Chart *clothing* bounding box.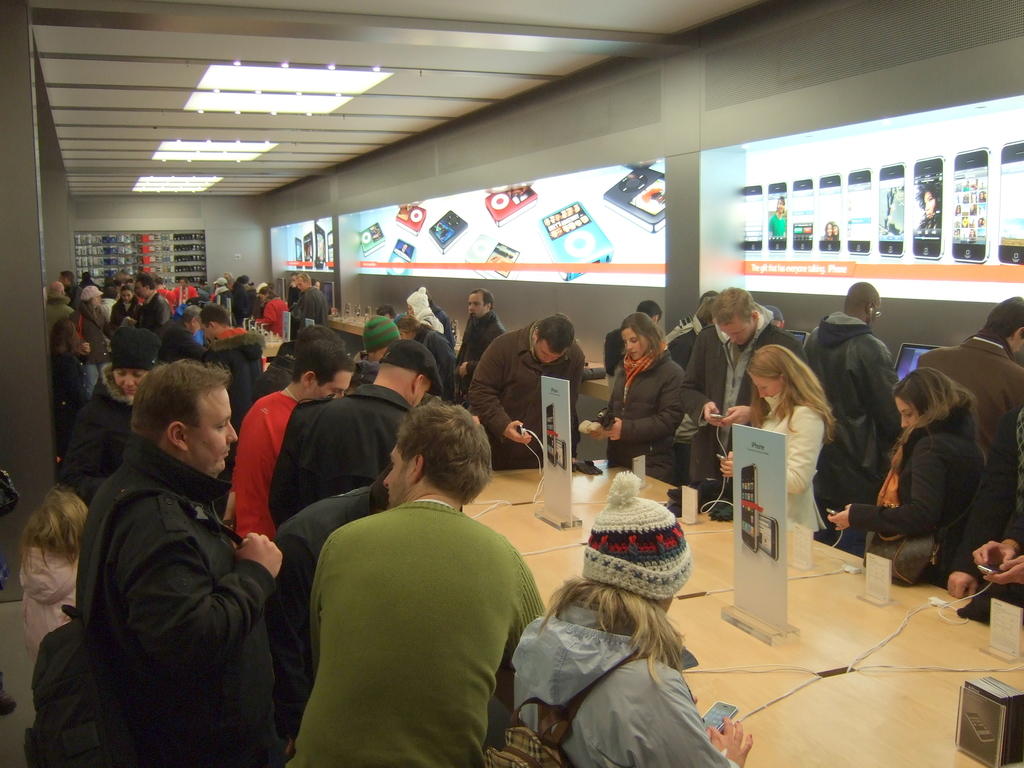
Charted: (left=806, top=310, right=900, bottom=498).
